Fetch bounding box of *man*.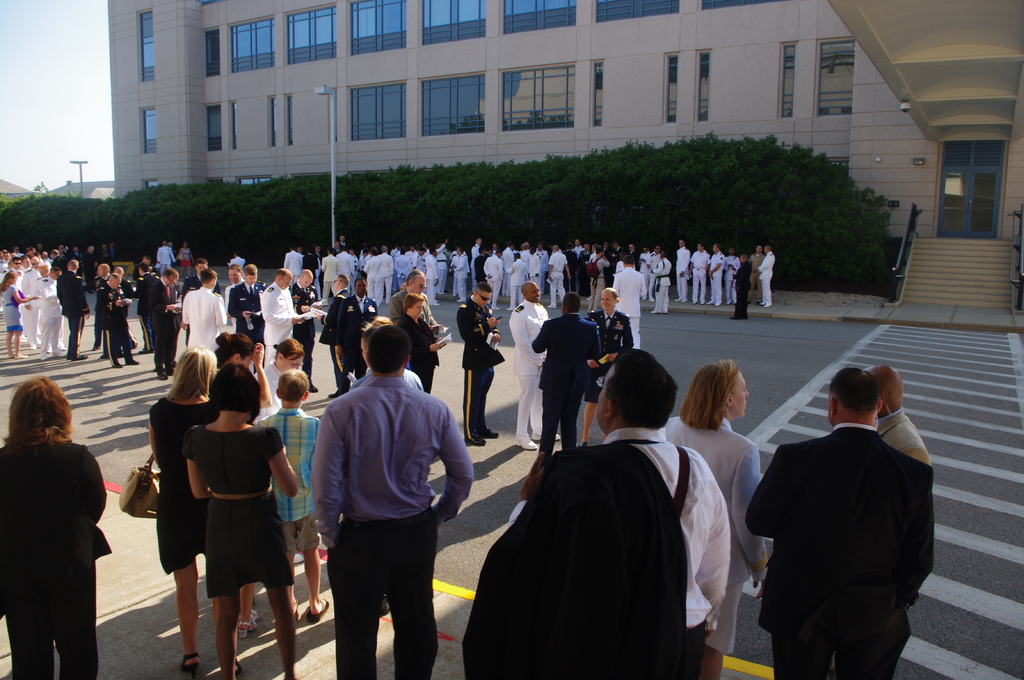
Bbox: [left=147, top=267, right=182, bottom=379].
